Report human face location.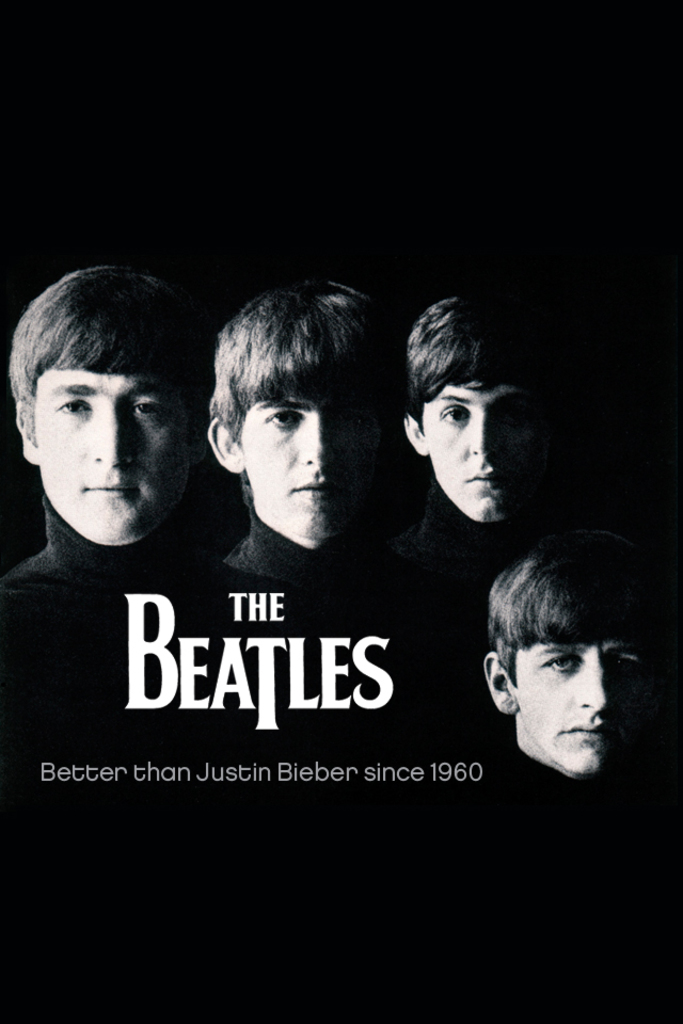
Report: region(34, 370, 192, 533).
